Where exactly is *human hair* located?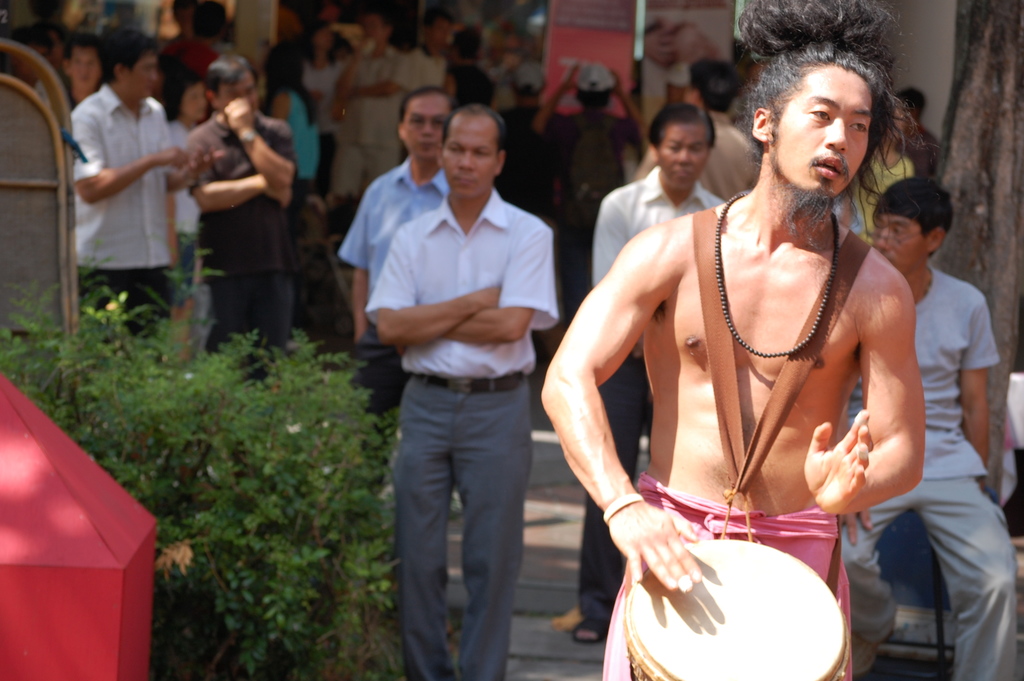
Its bounding box is (451, 28, 483, 58).
